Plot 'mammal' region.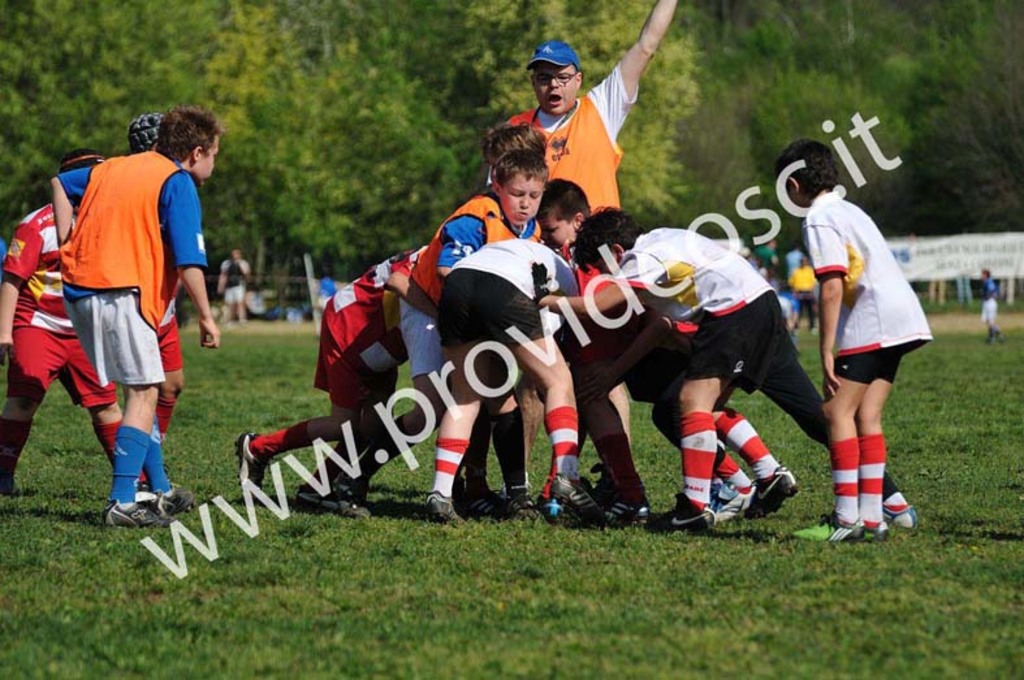
Plotted at Rect(217, 248, 246, 326).
